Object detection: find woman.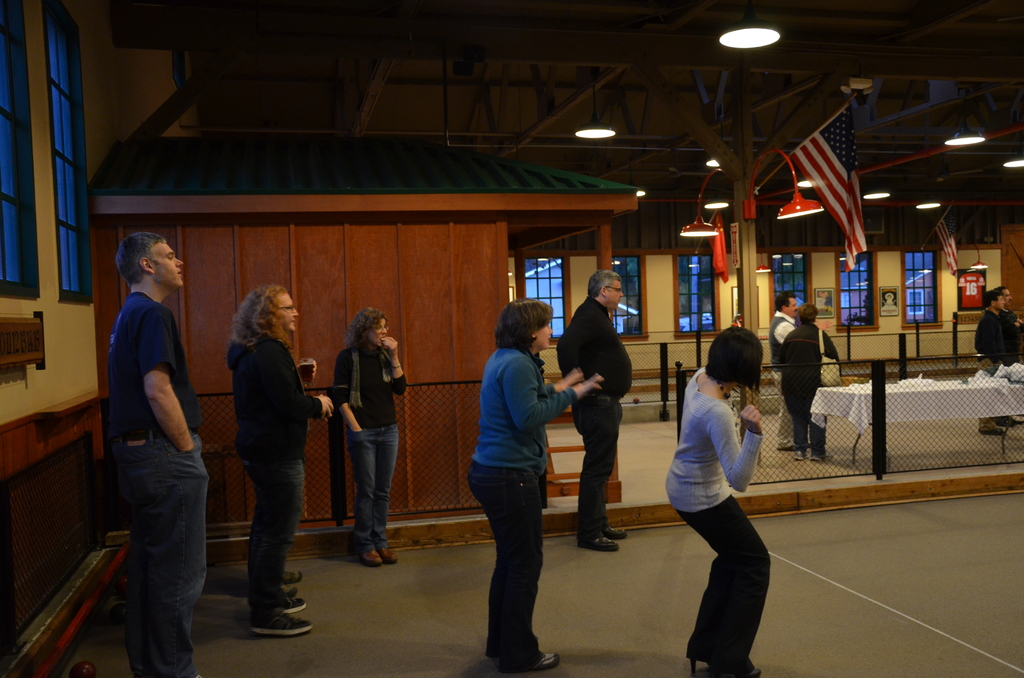
Rect(333, 308, 408, 569).
